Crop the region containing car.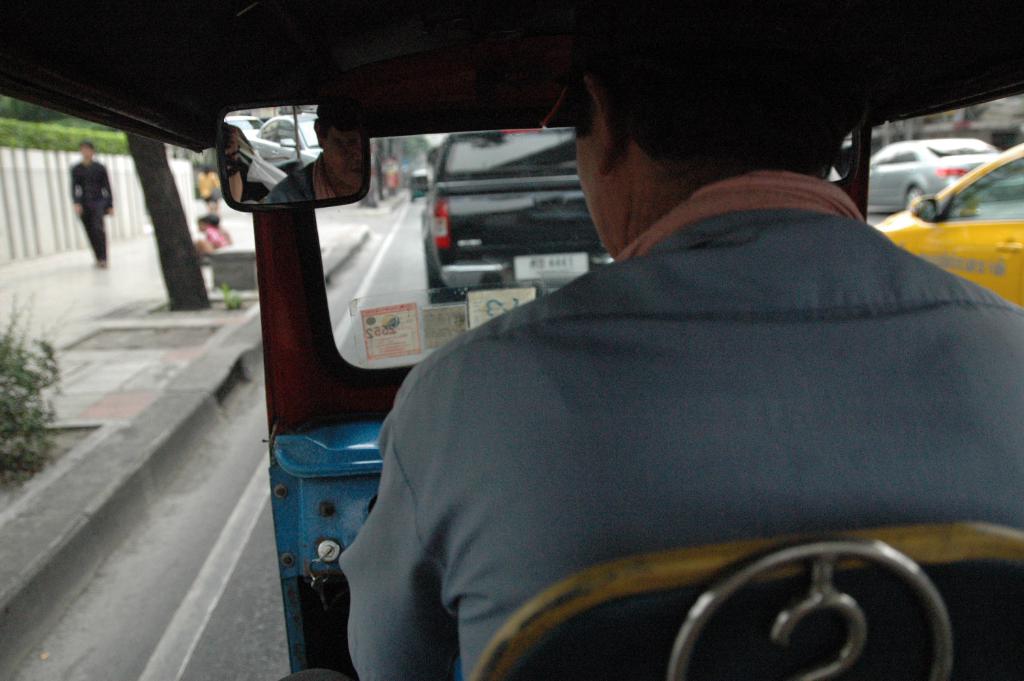
Crop region: rect(872, 137, 1023, 308).
